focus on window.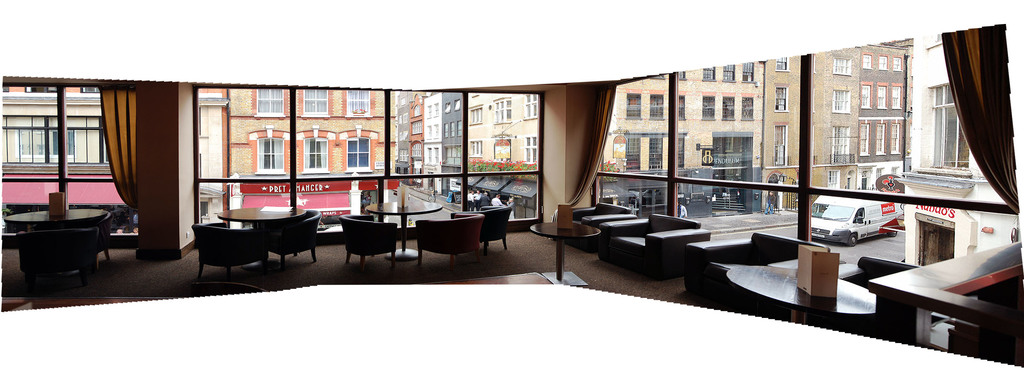
Focused at region(198, 156, 201, 178).
